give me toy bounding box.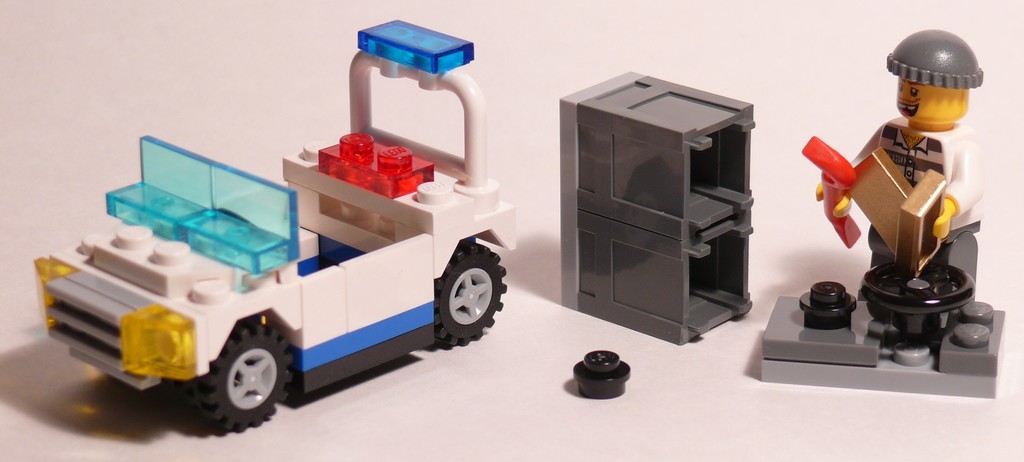
bbox(557, 66, 755, 350).
